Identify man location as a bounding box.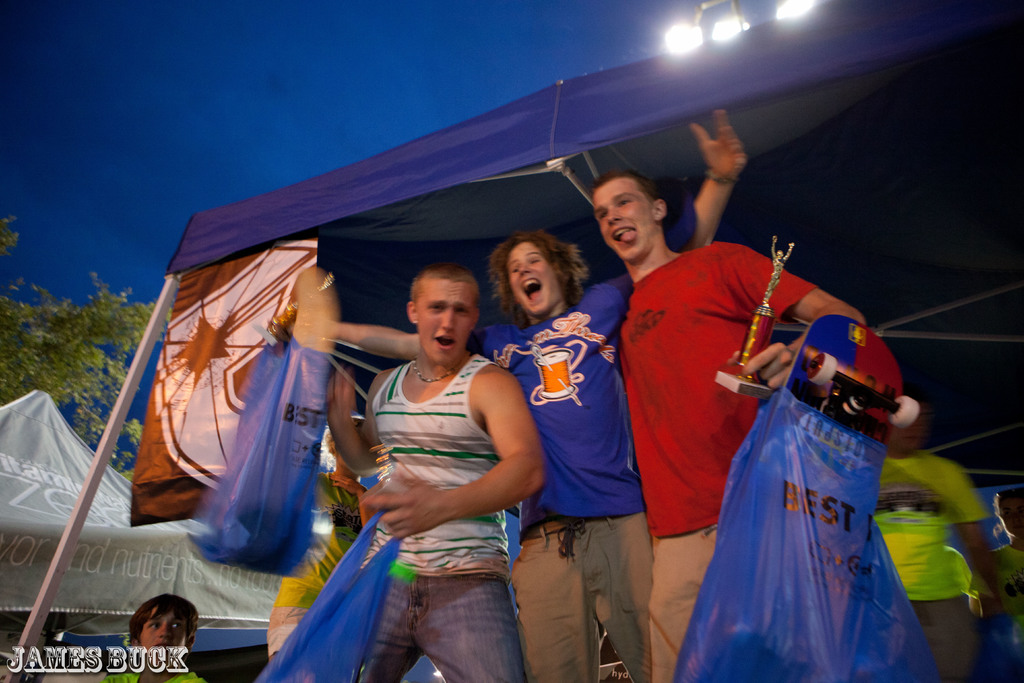
284/104/742/682.
